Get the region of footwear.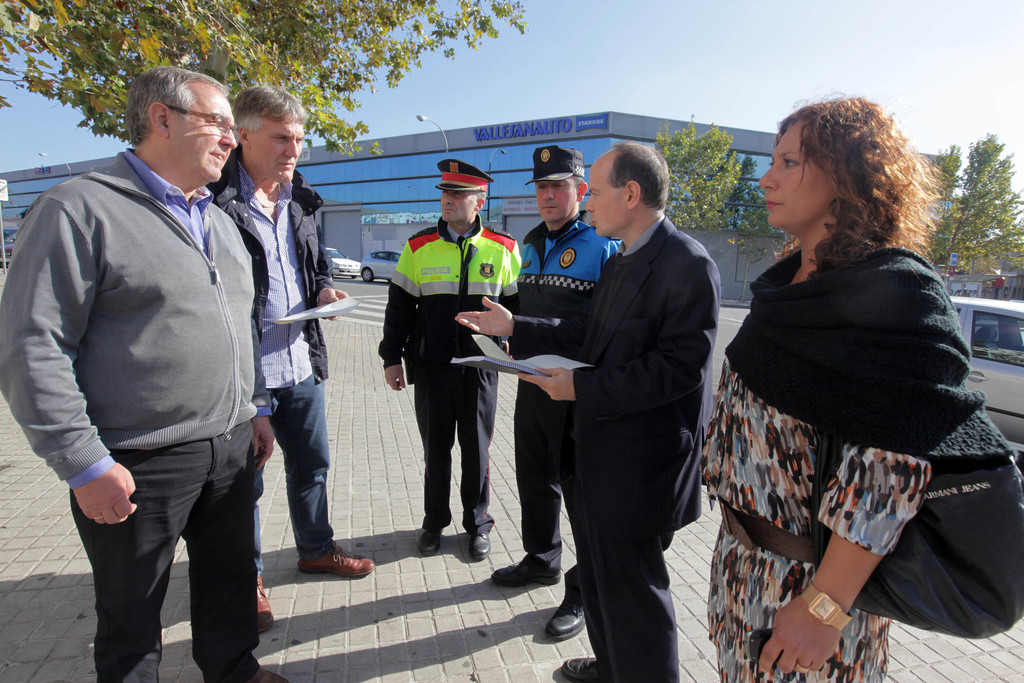
{"left": 563, "top": 655, "right": 601, "bottom": 682}.
